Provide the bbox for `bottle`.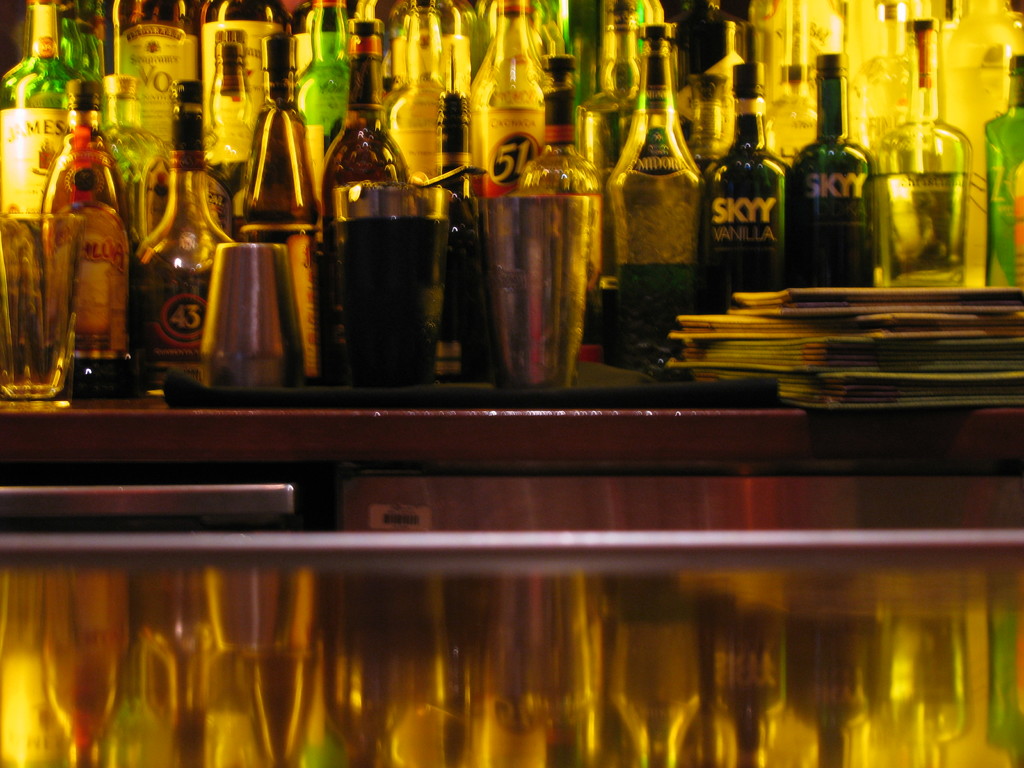
detection(49, 1, 103, 95).
